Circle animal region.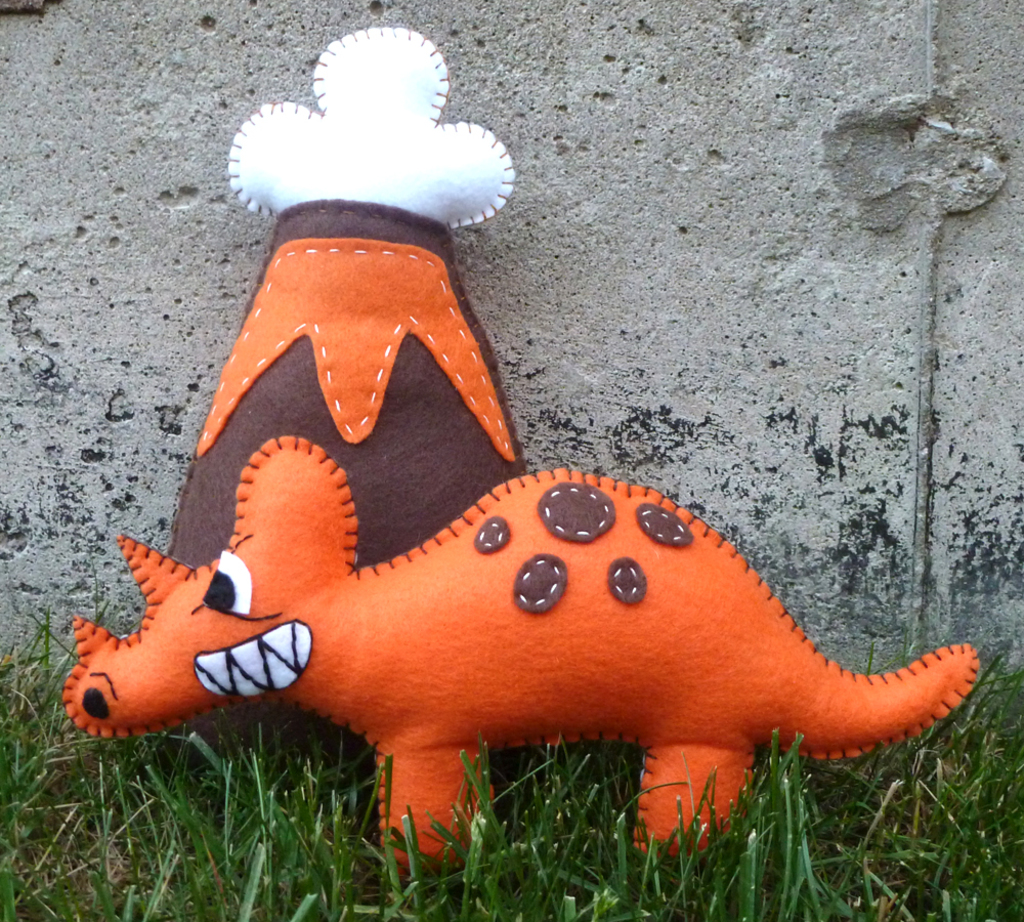
Region: (left=59, top=434, right=977, bottom=890).
